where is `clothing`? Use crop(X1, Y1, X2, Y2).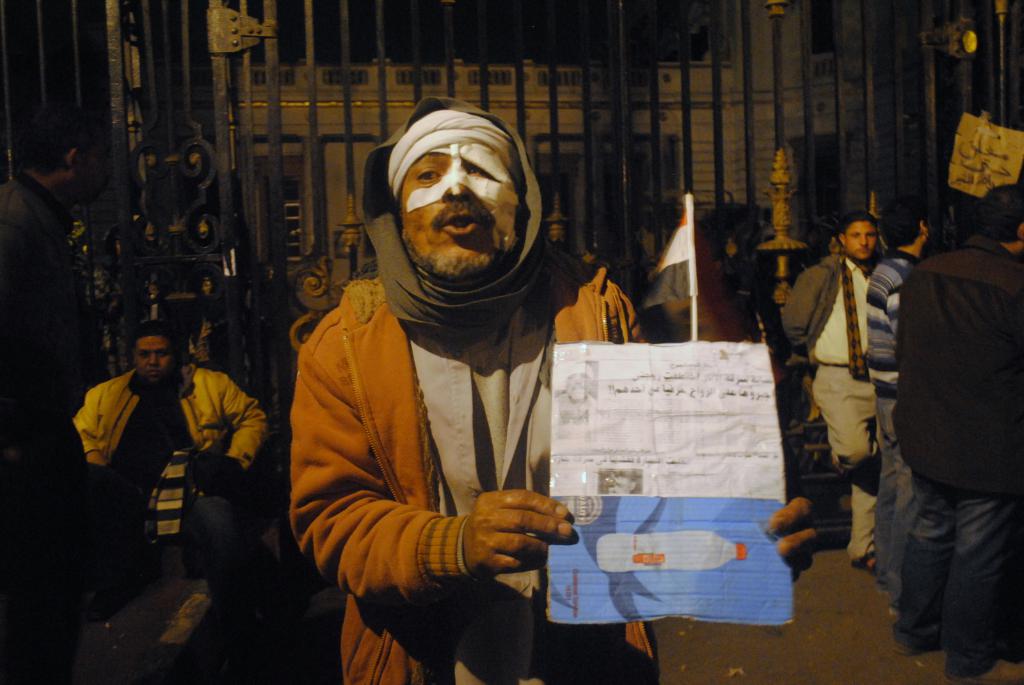
crop(858, 249, 920, 579).
